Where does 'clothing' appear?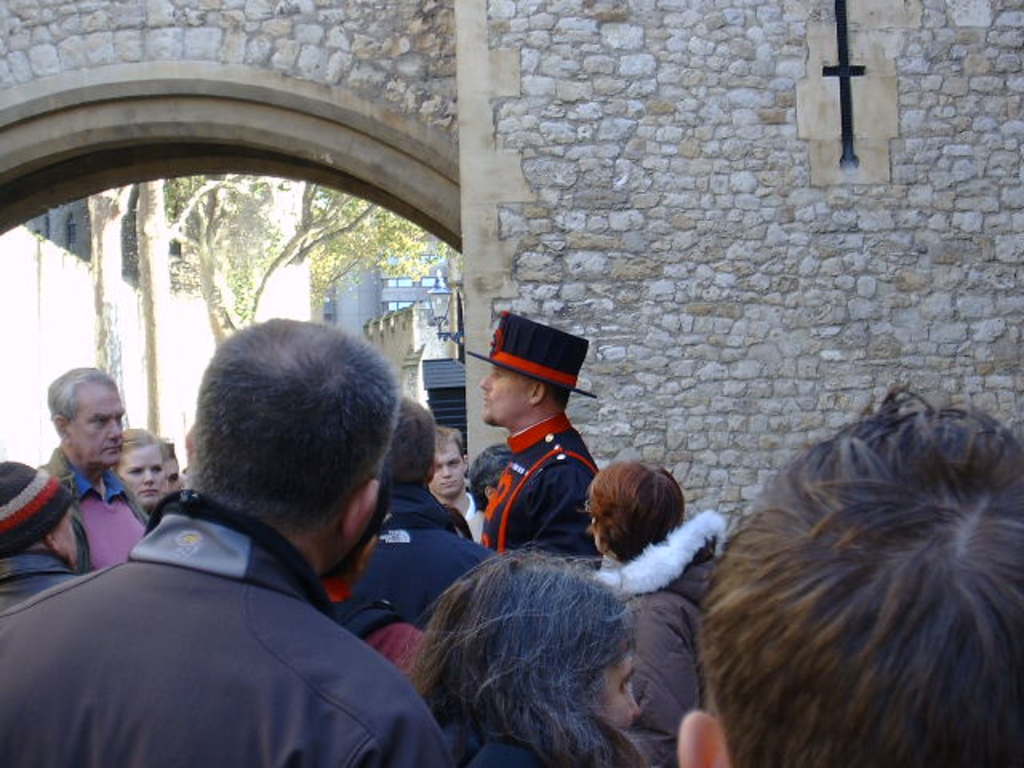
Appears at (left=0, top=498, right=474, bottom=766).
